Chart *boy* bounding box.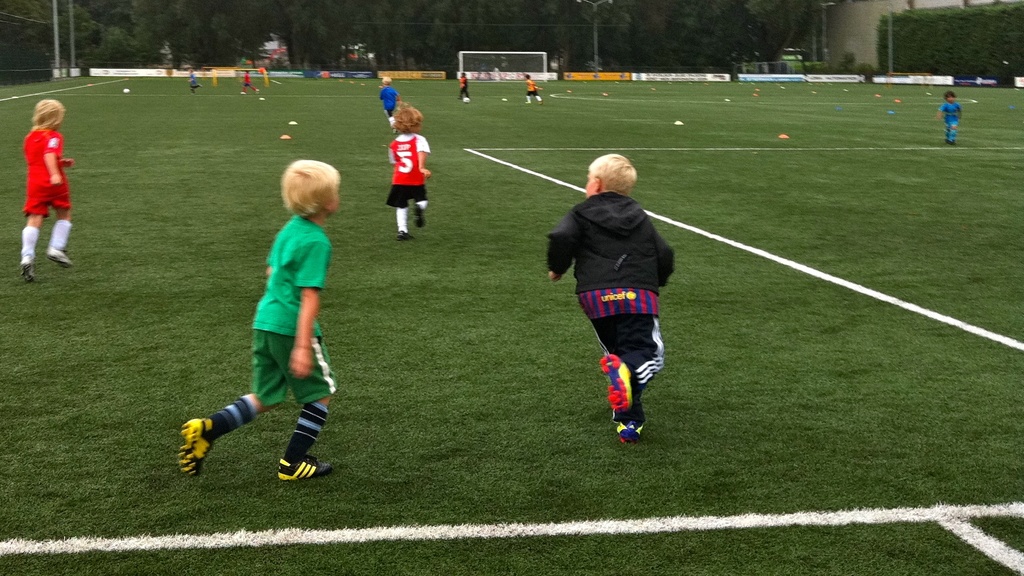
Charted: bbox=(188, 69, 200, 94).
